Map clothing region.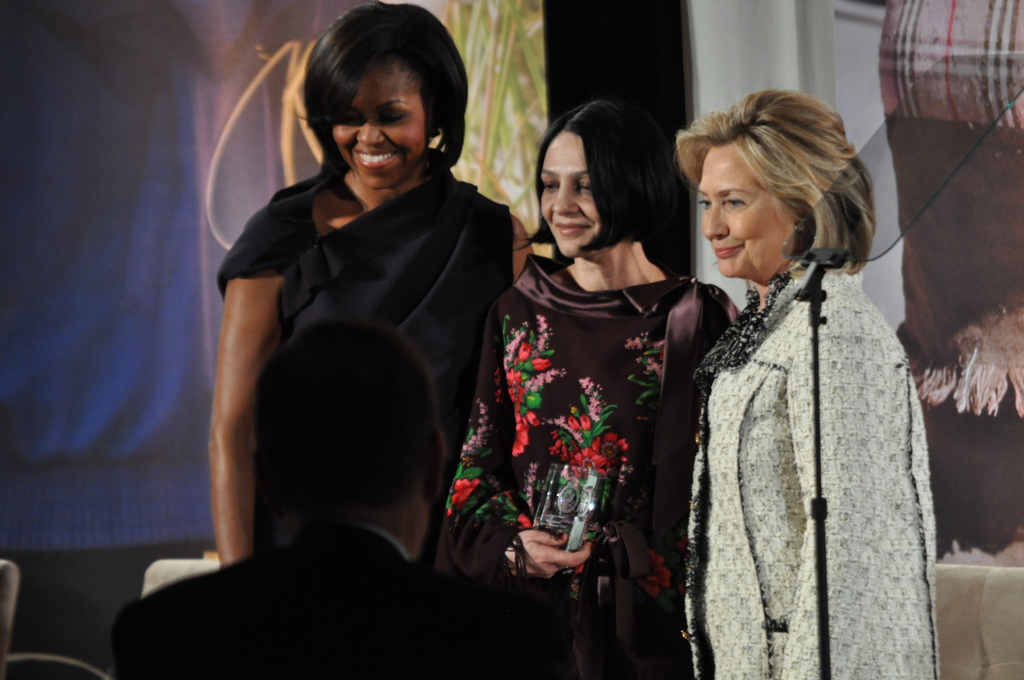
Mapped to <box>449,271,728,649</box>.
